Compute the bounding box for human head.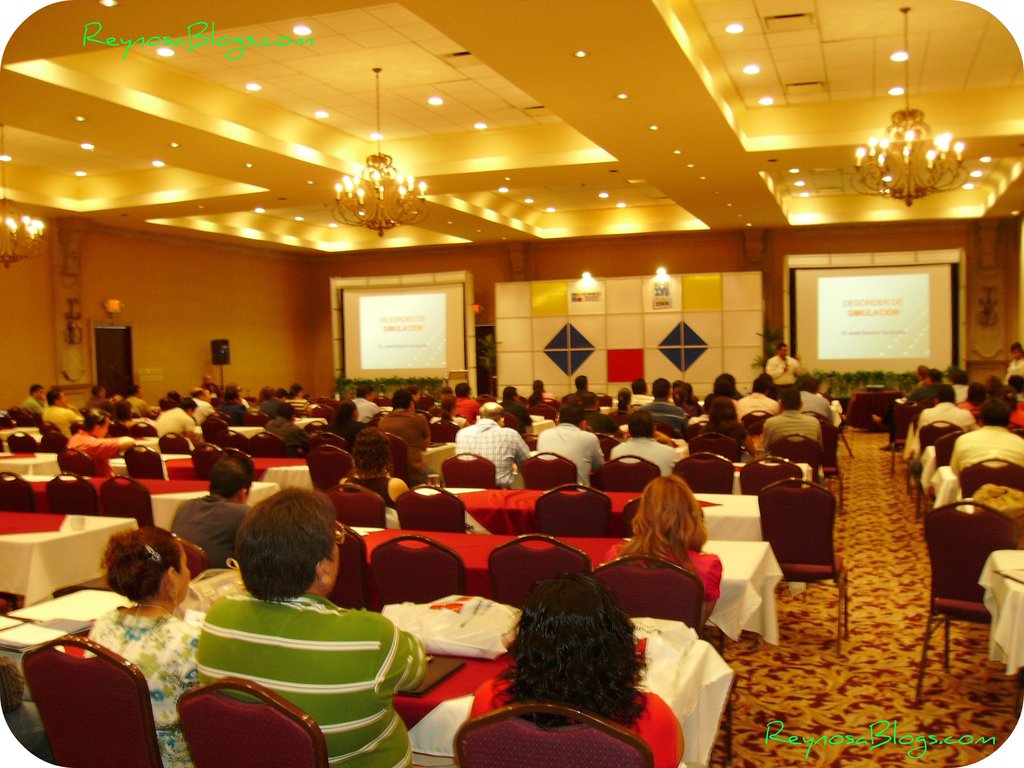
detection(436, 397, 460, 414).
